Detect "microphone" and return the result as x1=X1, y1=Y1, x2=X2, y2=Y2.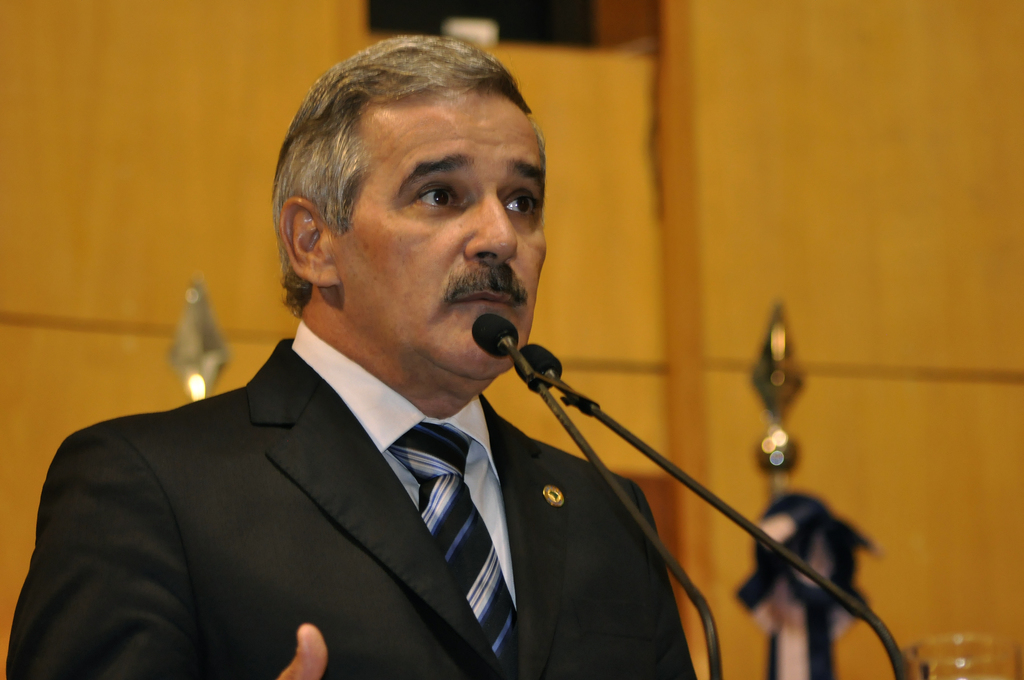
x1=471, y1=316, x2=520, y2=355.
